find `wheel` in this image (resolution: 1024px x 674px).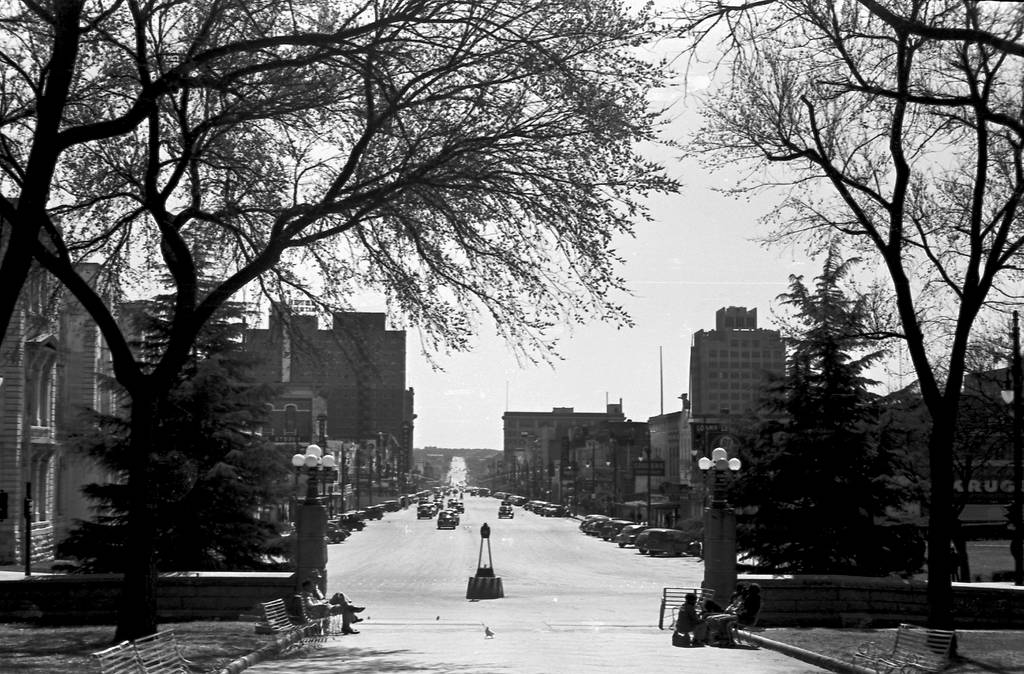
<box>650,549,658,559</box>.
